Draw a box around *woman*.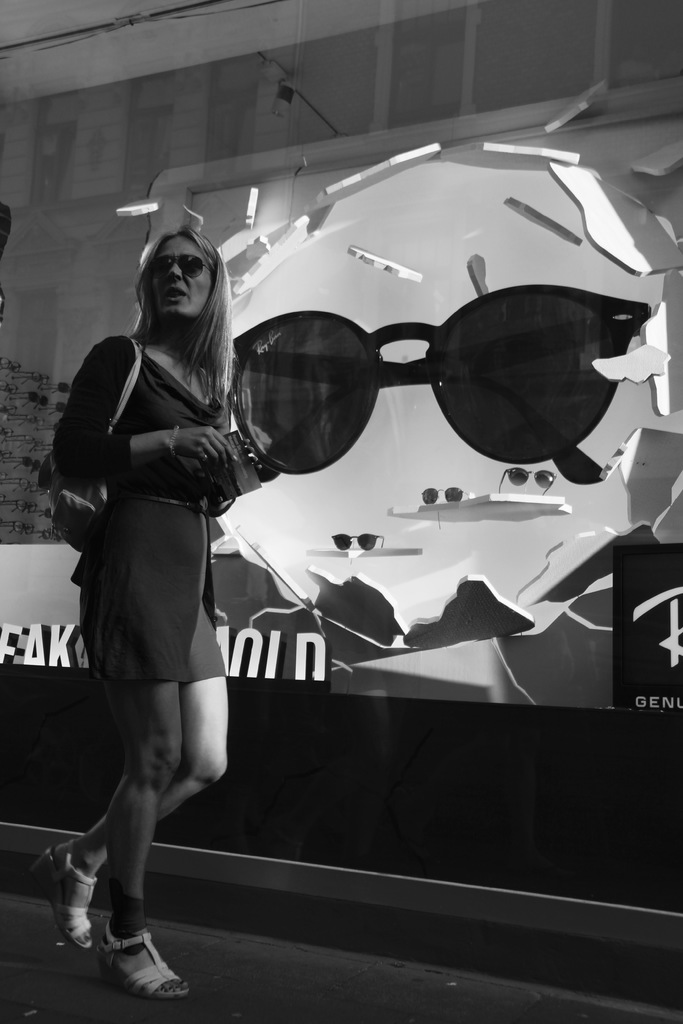
<box>28,226,264,1008</box>.
